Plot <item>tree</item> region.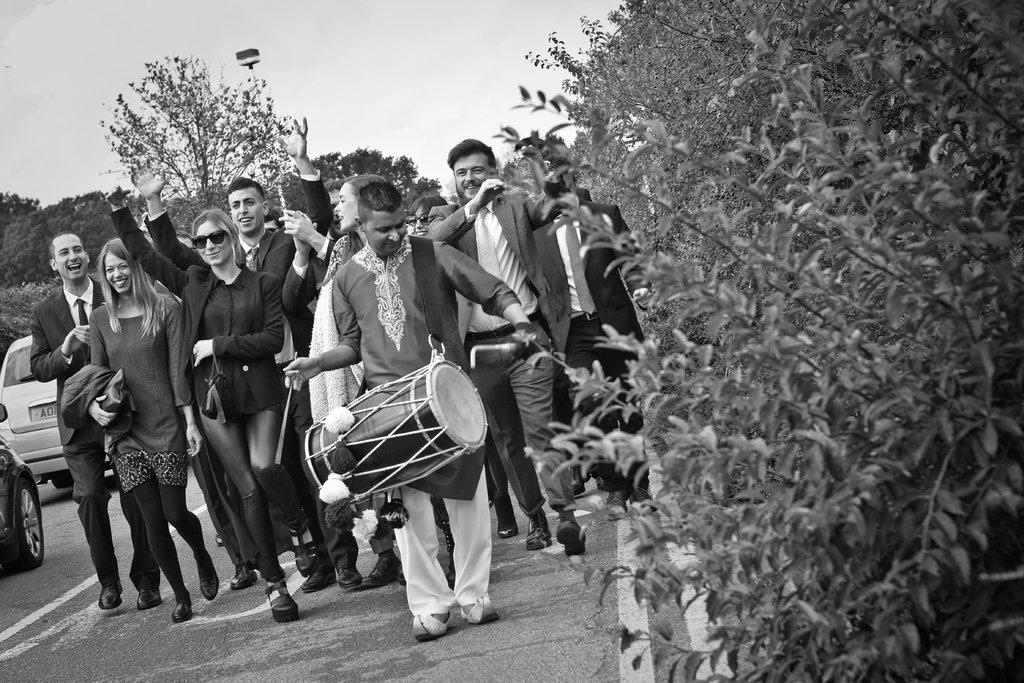
Plotted at x1=0, y1=179, x2=39, y2=267.
